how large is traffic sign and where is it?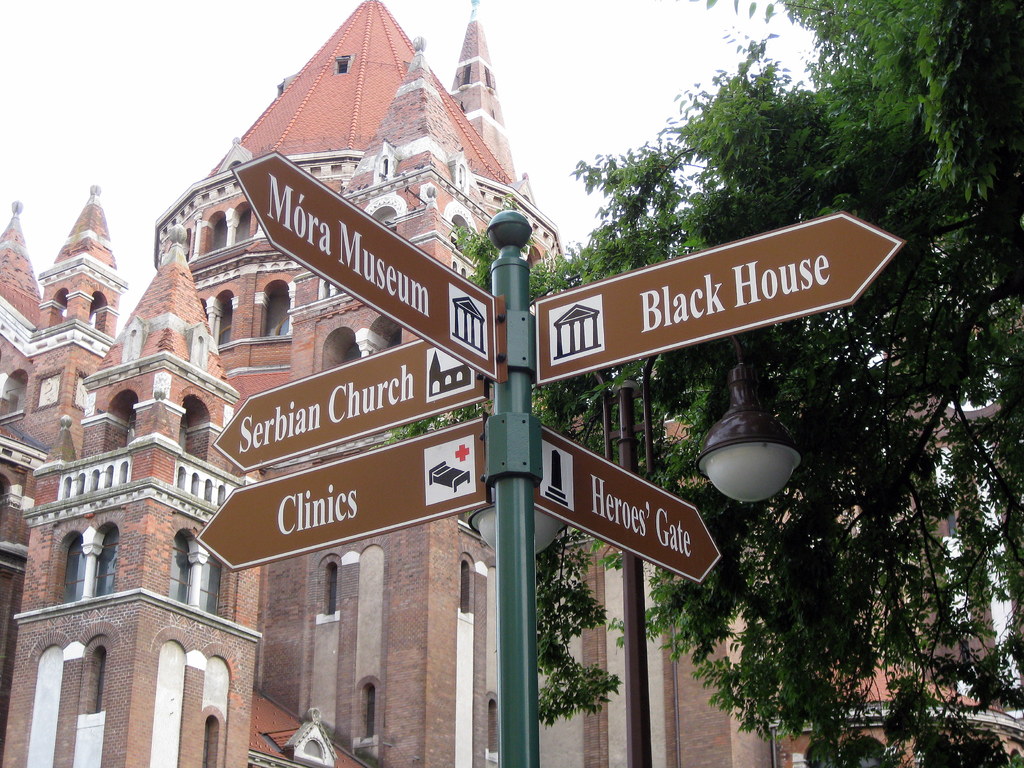
Bounding box: detection(536, 209, 902, 390).
